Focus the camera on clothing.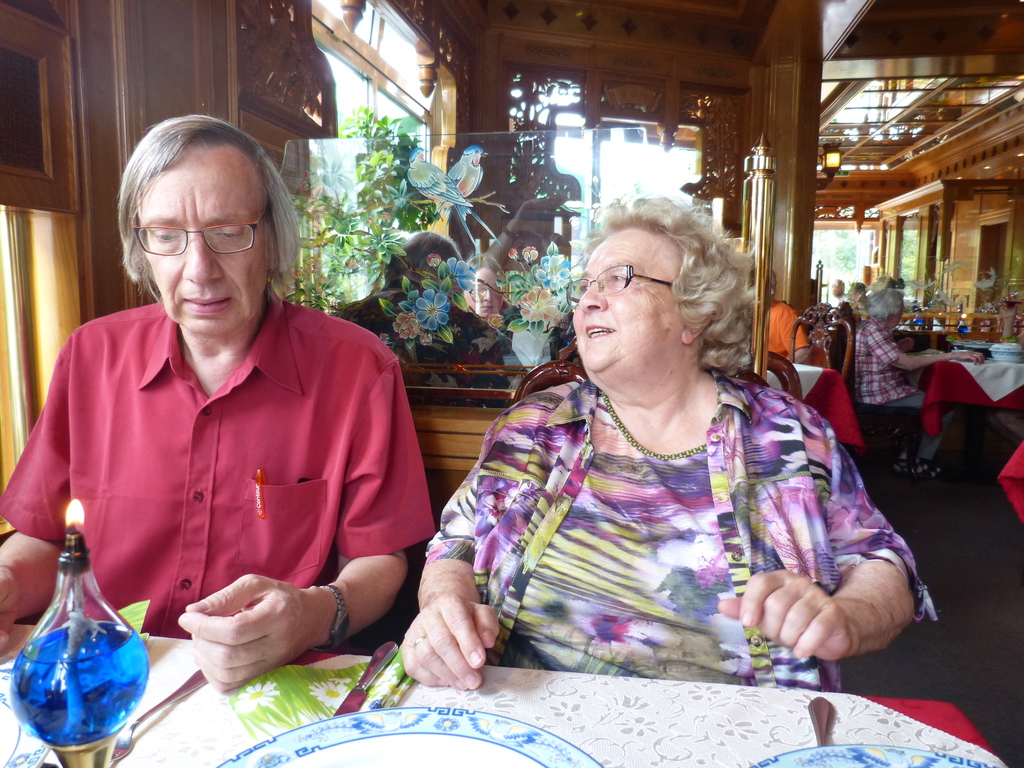
Focus region: [left=837, top=308, right=941, bottom=468].
